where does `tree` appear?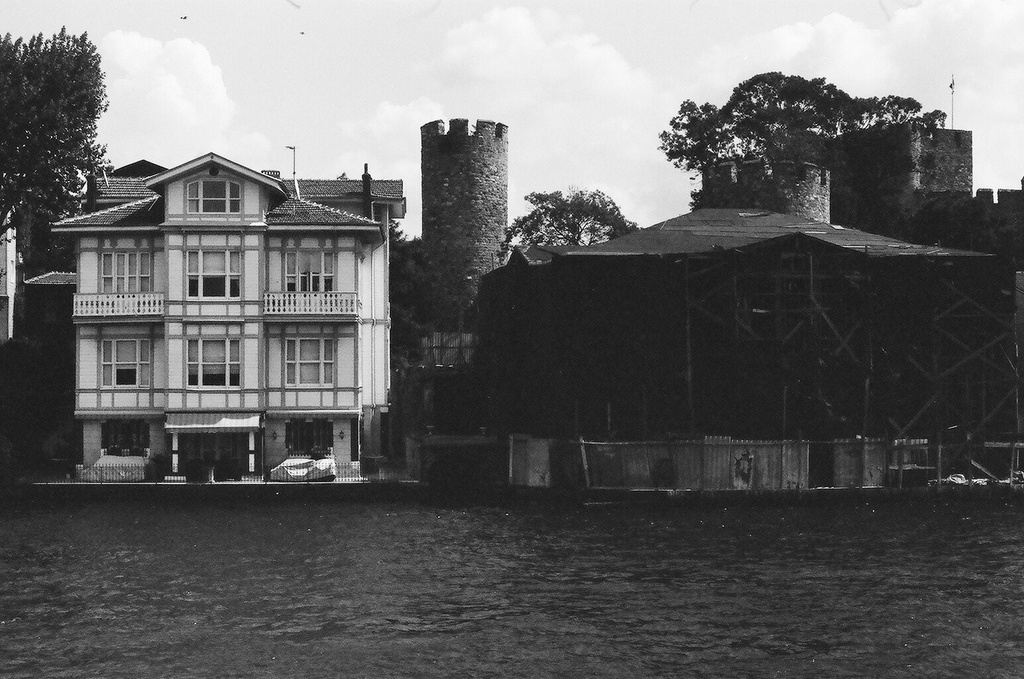
Appears at crop(504, 183, 646, 262).
